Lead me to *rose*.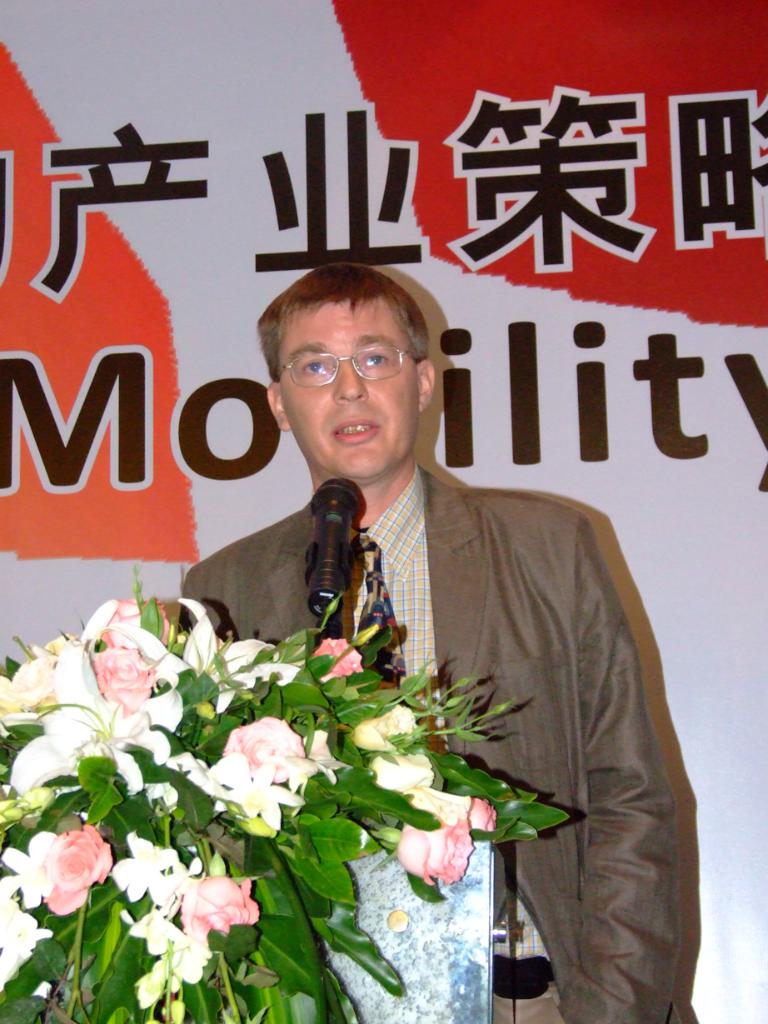
Lead to (109, 594, 169, 647).
